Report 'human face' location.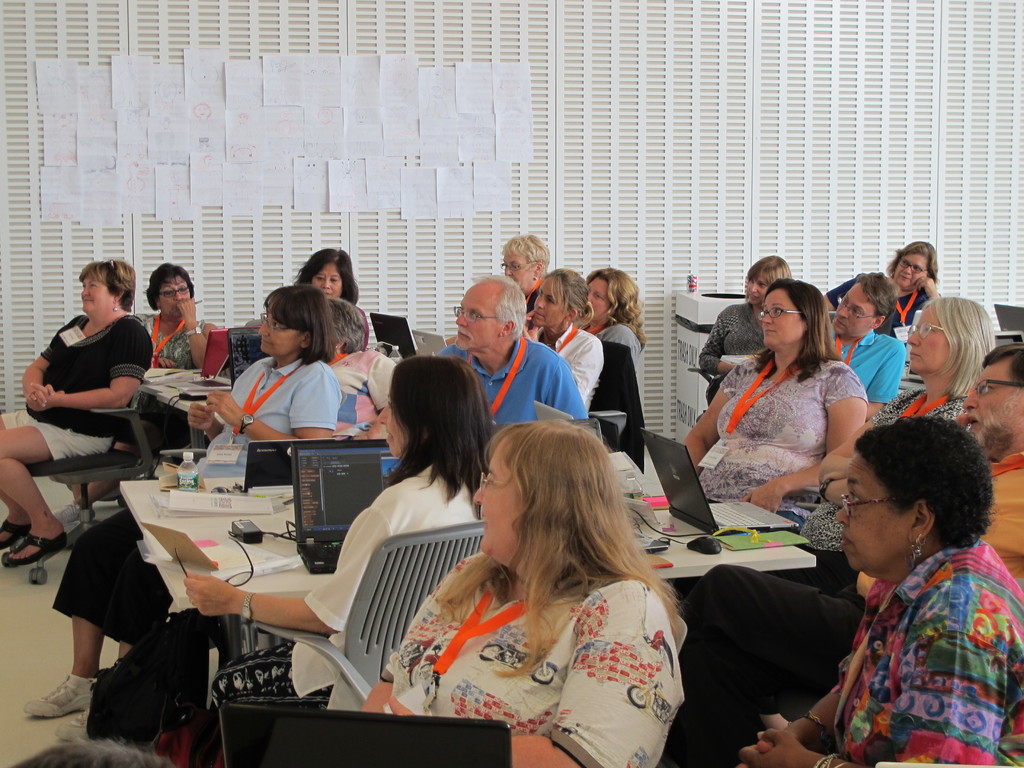
Report: bbox=[456, 288, 490, 349].
